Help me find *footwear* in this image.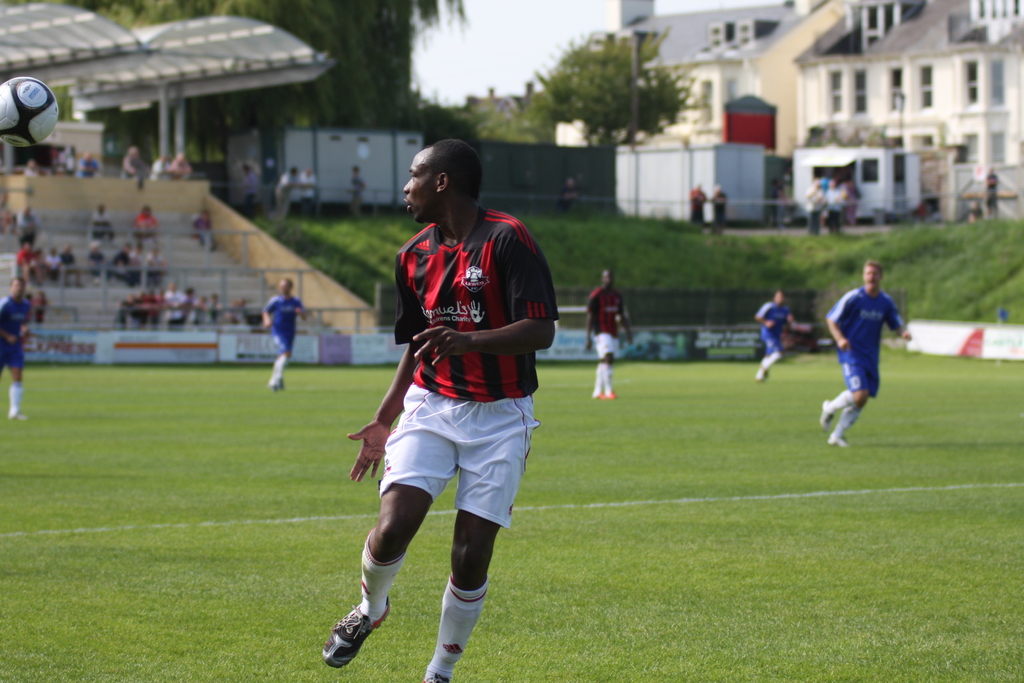
Found it: pyautogui.locateOnScreen(7, 411, 26, 423).
